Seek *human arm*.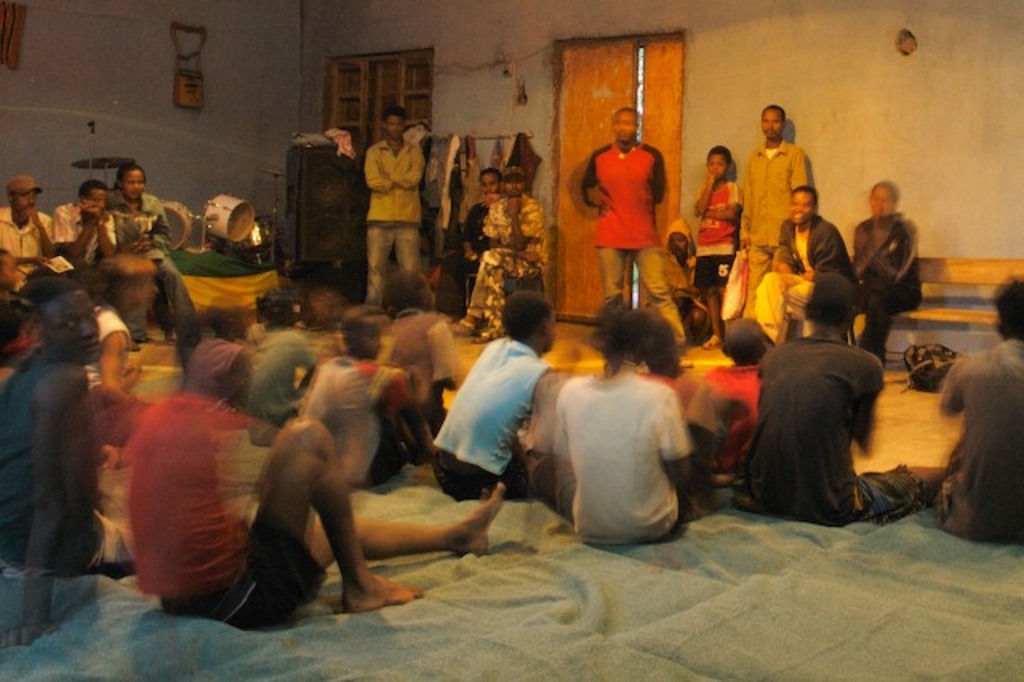
pyautogui.locateOnScreen(517, 195, 547, 250).
